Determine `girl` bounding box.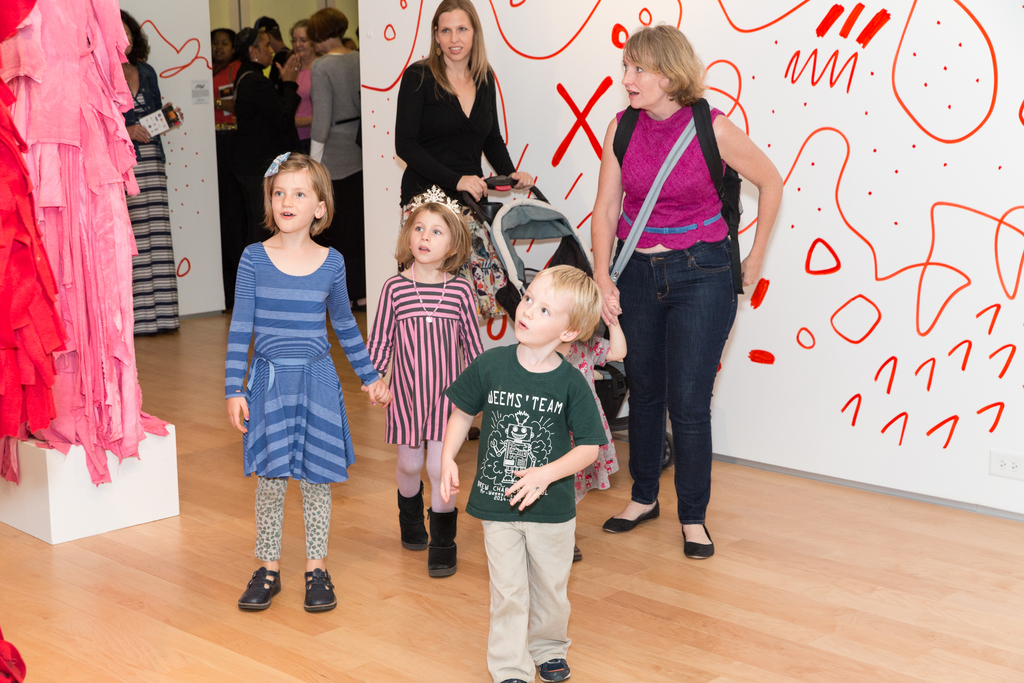
Determined: left=219, top=154, right=390, bottom=607.
